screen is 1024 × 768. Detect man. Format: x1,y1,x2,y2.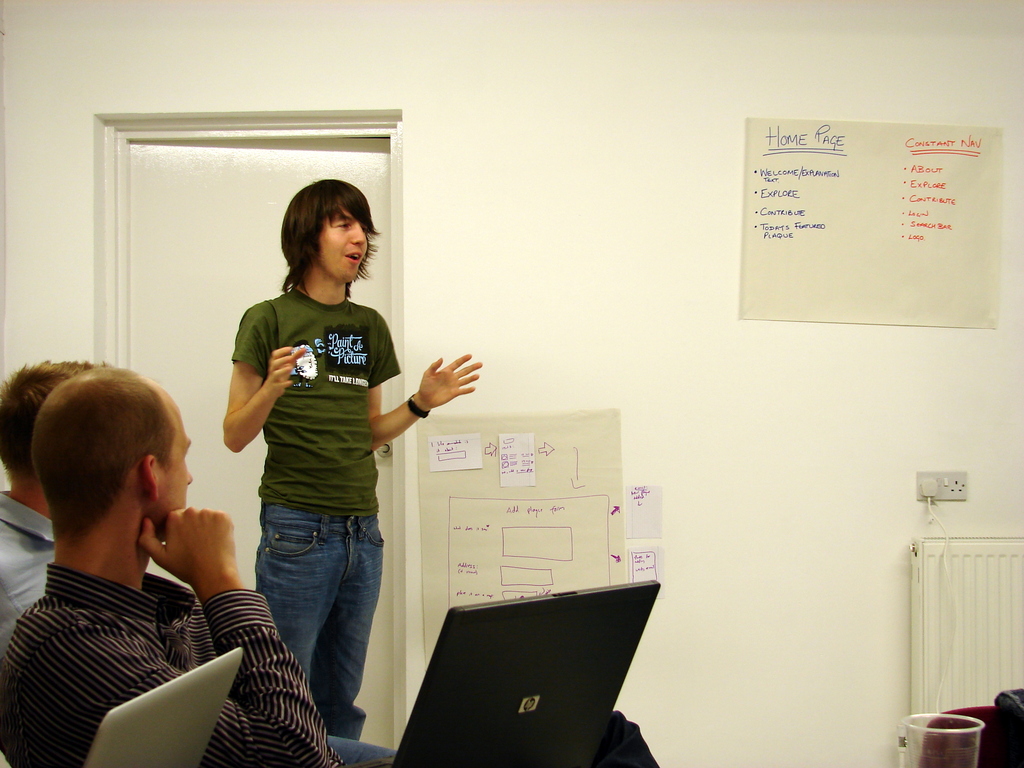
0,359,102,659.
